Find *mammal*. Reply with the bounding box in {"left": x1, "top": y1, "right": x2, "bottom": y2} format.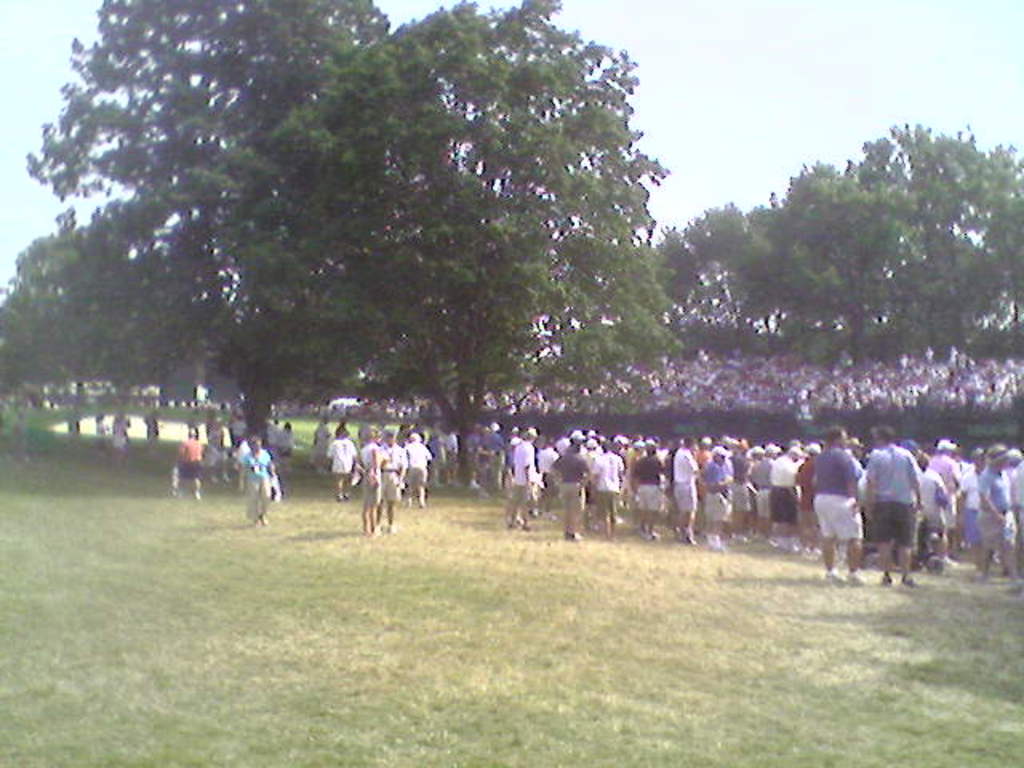
{"left": 856, "top": 448, "right": 950, "bottom": 595}.
